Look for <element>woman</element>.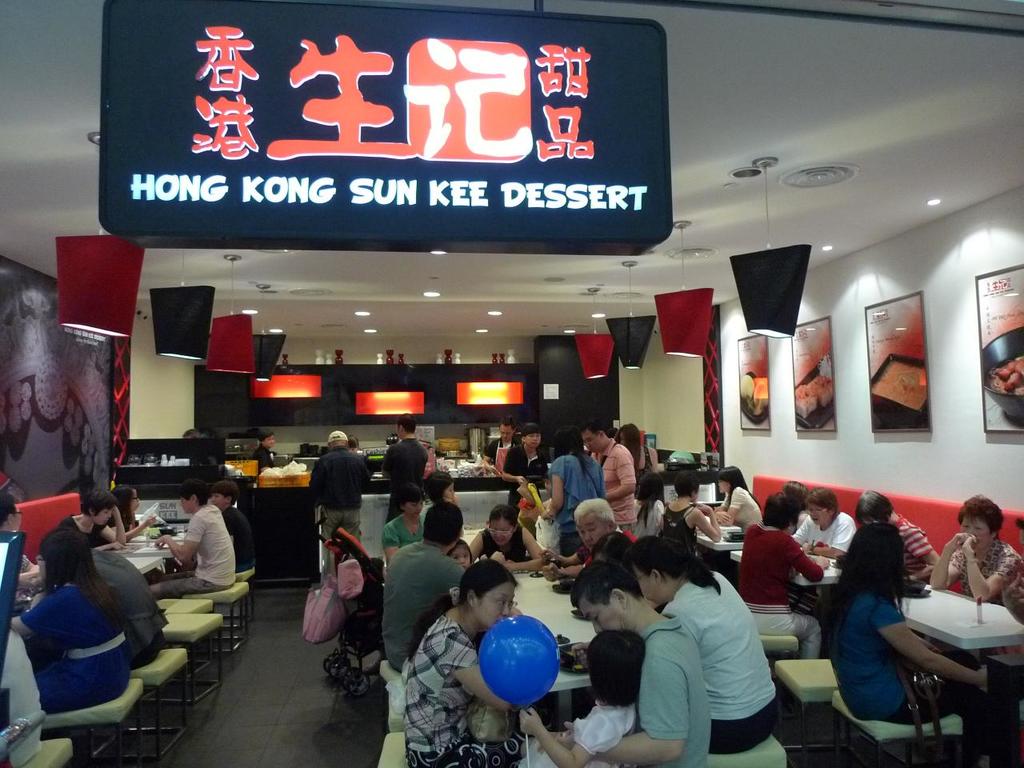
Found: 714:466:763:531.
